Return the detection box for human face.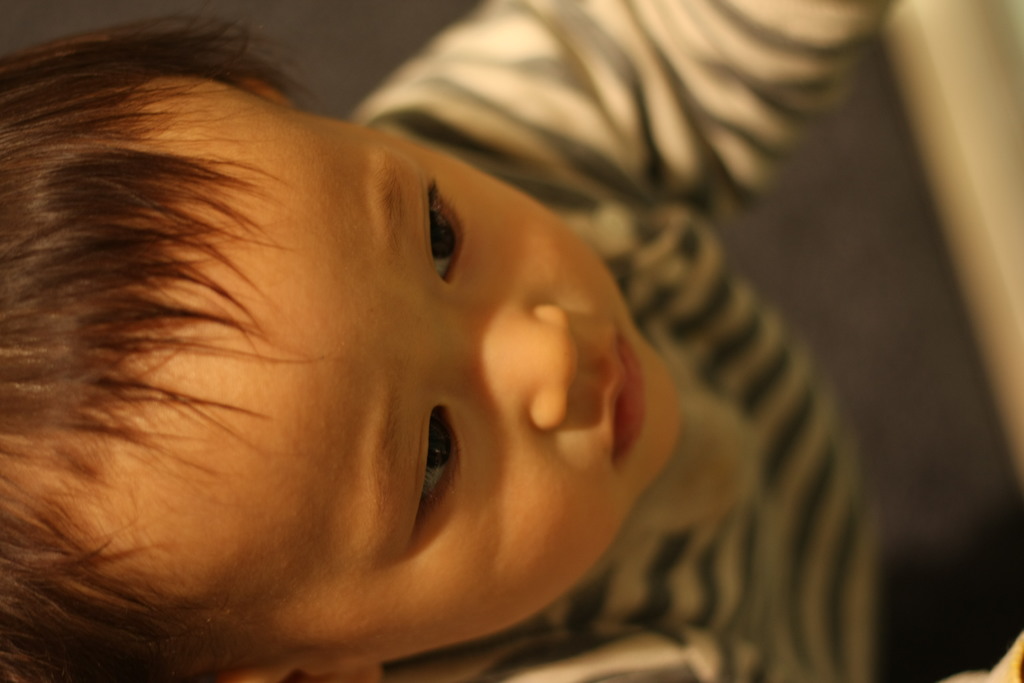
(x1=172, y1=104, x2=685, y2=672).
